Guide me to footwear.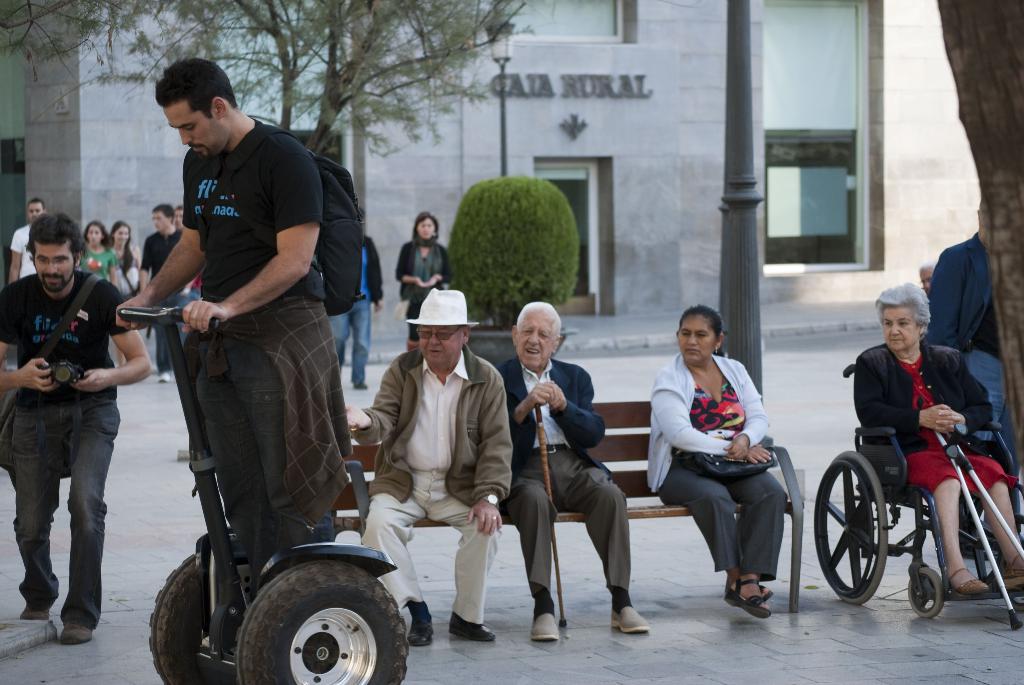
Guidance: crop(723, 569, 786, 629).
